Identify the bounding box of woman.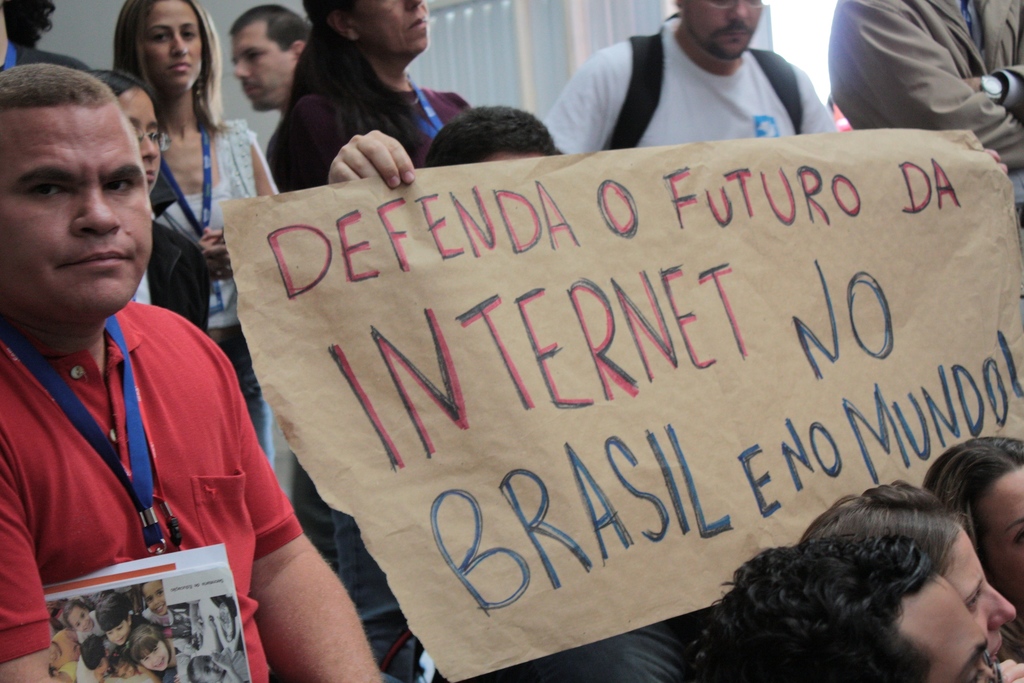
l=268, t=0, r=476, b=188.
